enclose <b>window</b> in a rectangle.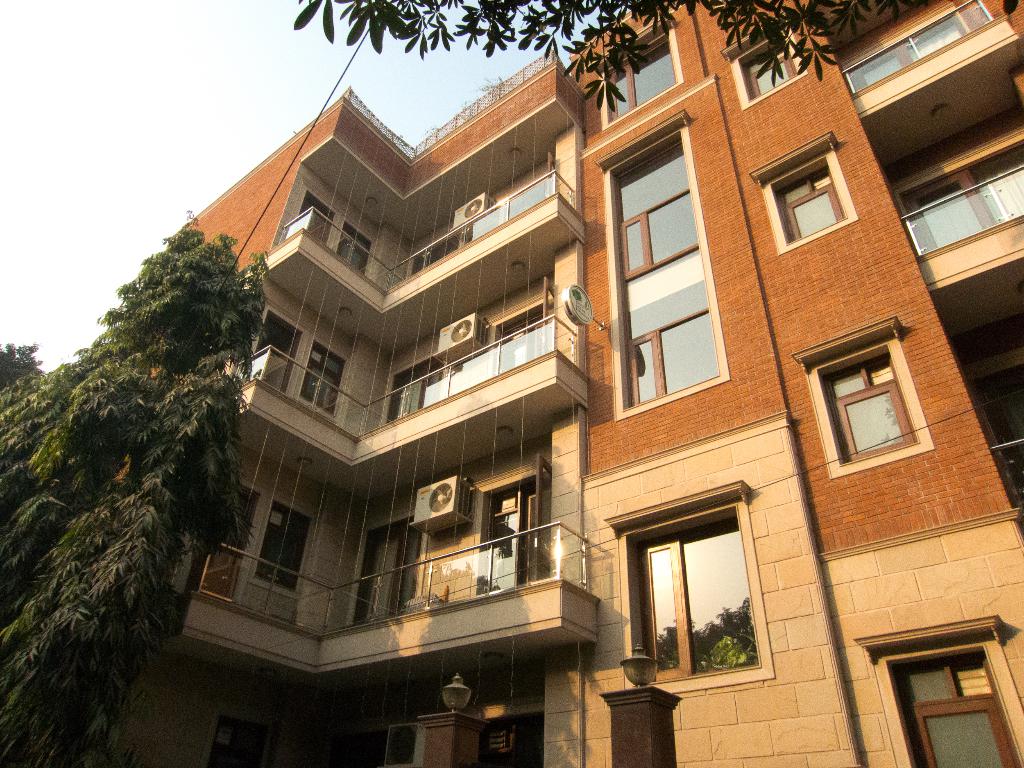
[x1=745, y1=127, x2=860, y2=252].
